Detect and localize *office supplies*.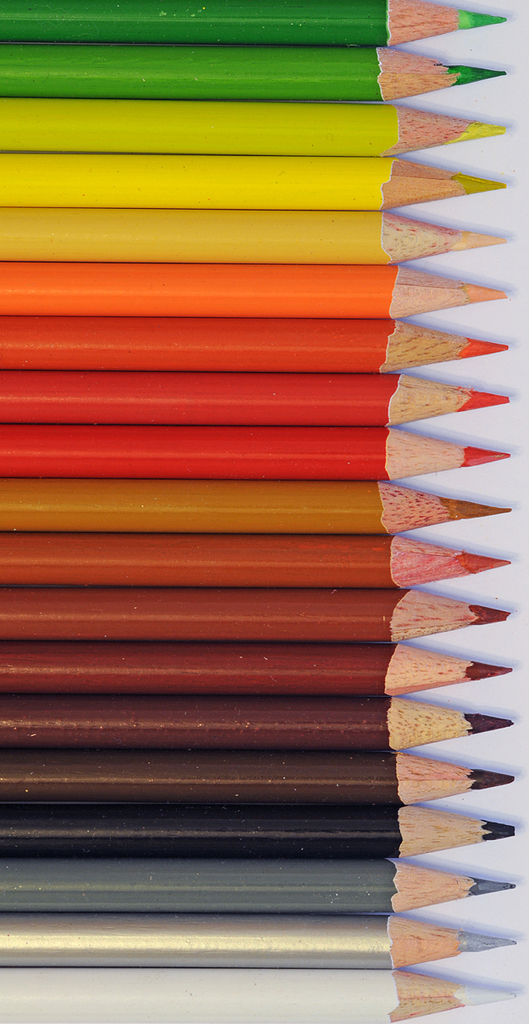
Localized at pyautogui.locateOnScreen(0, 859, 522, 916).
